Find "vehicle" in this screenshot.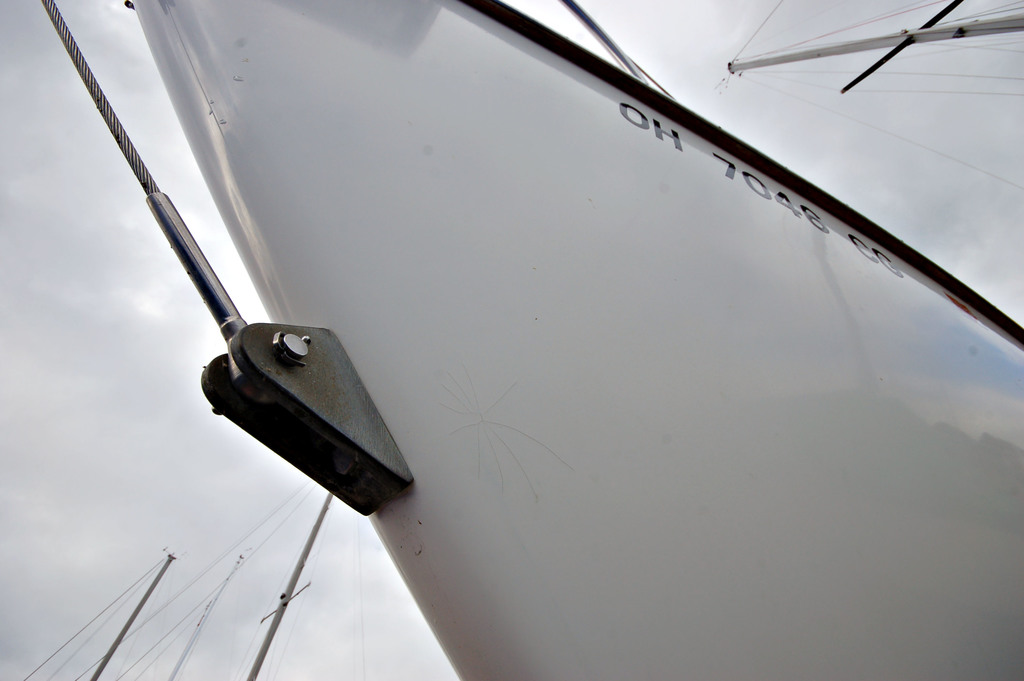
The bounding box for "vehicle" is box=[39, 32, 988, 680].
